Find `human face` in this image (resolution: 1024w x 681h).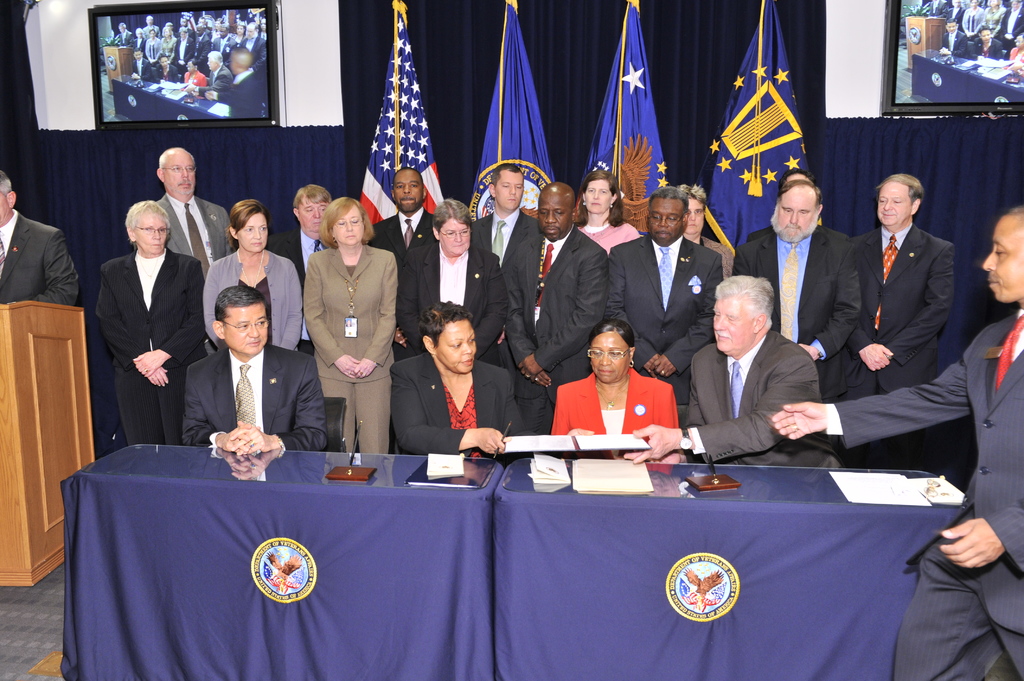
left=227, top=307, right=266, bottom=352.
